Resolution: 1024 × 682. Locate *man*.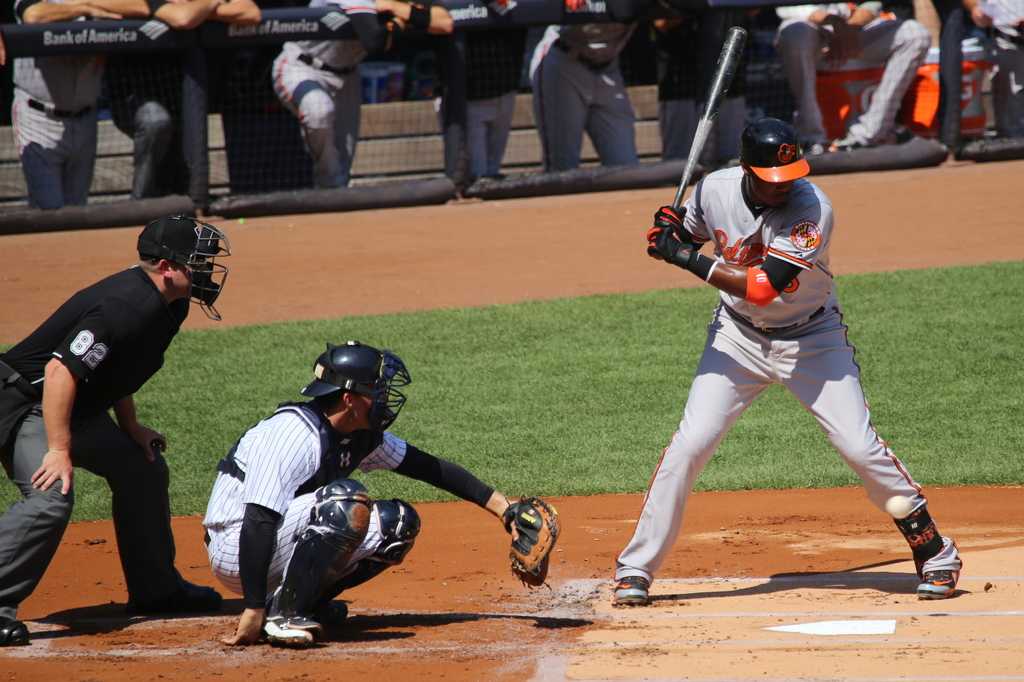
region(612, 117, 959, 604).
